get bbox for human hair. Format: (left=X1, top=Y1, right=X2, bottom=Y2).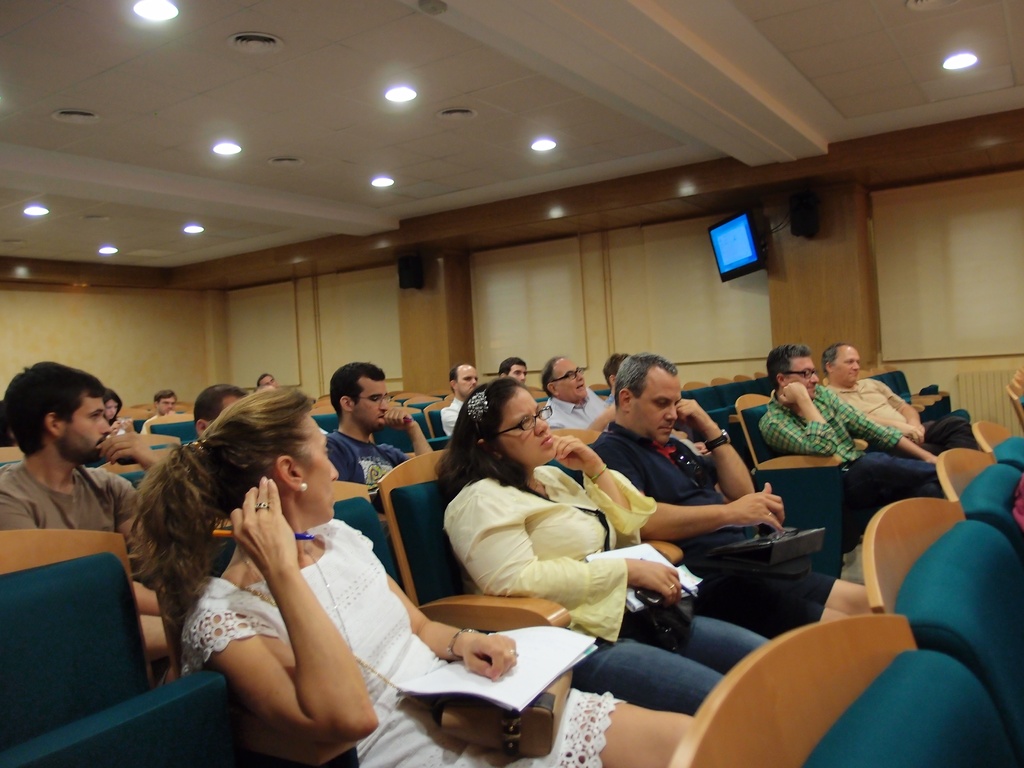
(left=327, top=358, right=382, bottom=413).
